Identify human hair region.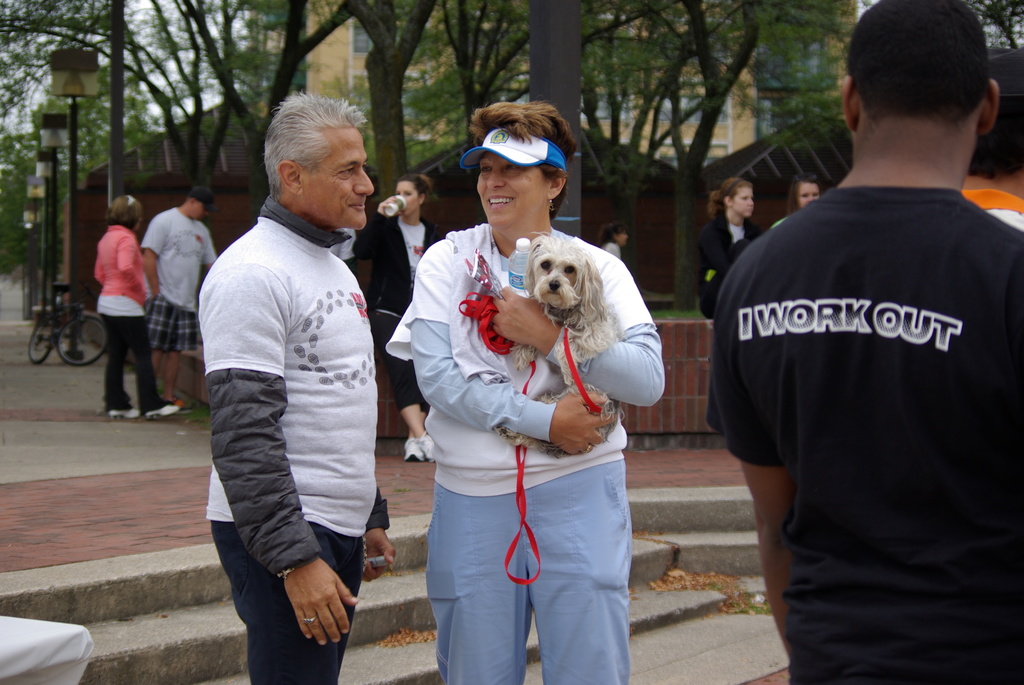
Region: rect(854, 0, 1003, 157).
